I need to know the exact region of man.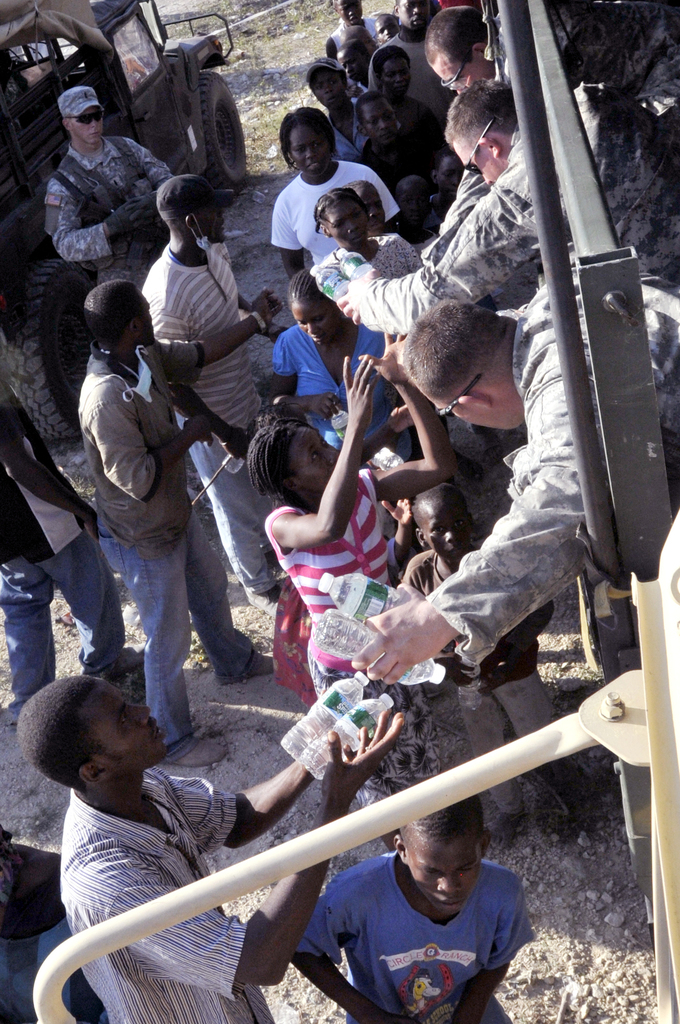
Region: (x1=355, y1=92, x2=422, y2=191).
